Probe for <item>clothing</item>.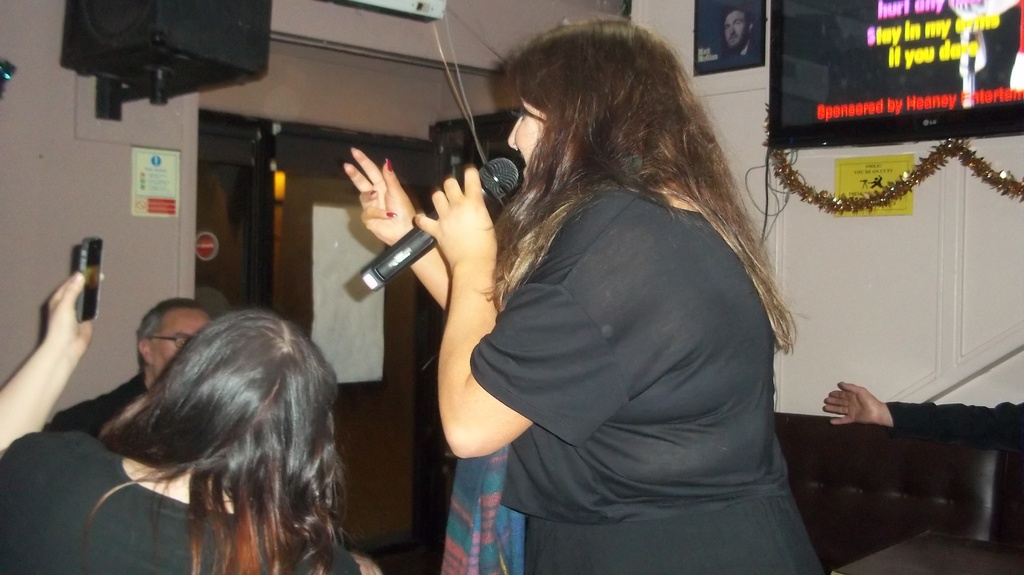
Probe result: rect(0, 430, 360, 574).
